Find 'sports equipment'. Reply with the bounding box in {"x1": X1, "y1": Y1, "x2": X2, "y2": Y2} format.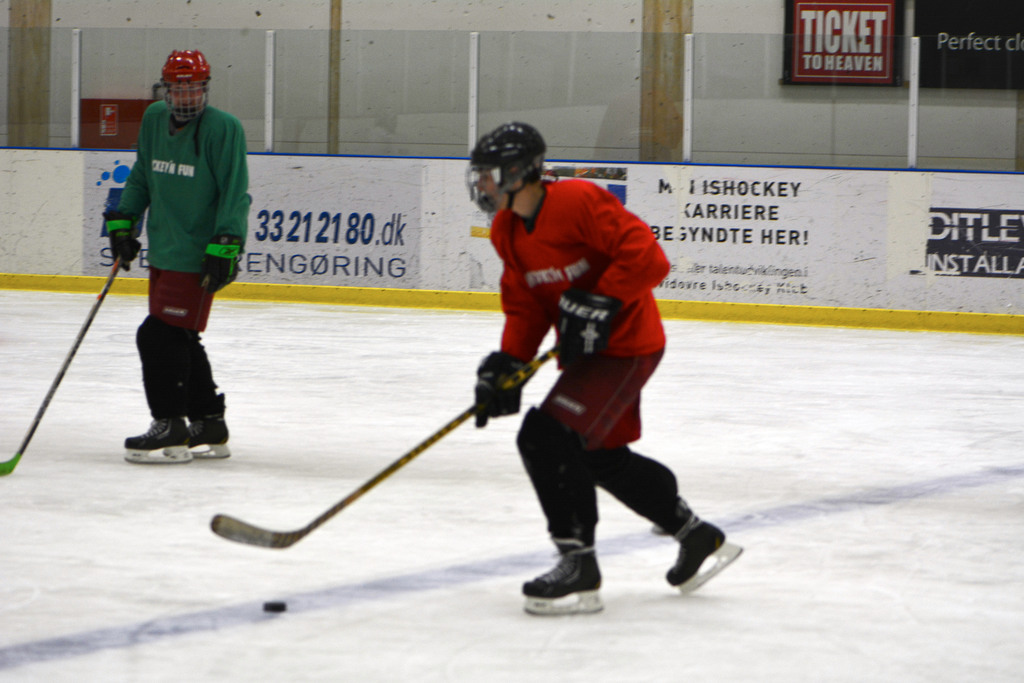
{"x1": 471, "y1": 349, "x2": 531, "y2": 429}.
